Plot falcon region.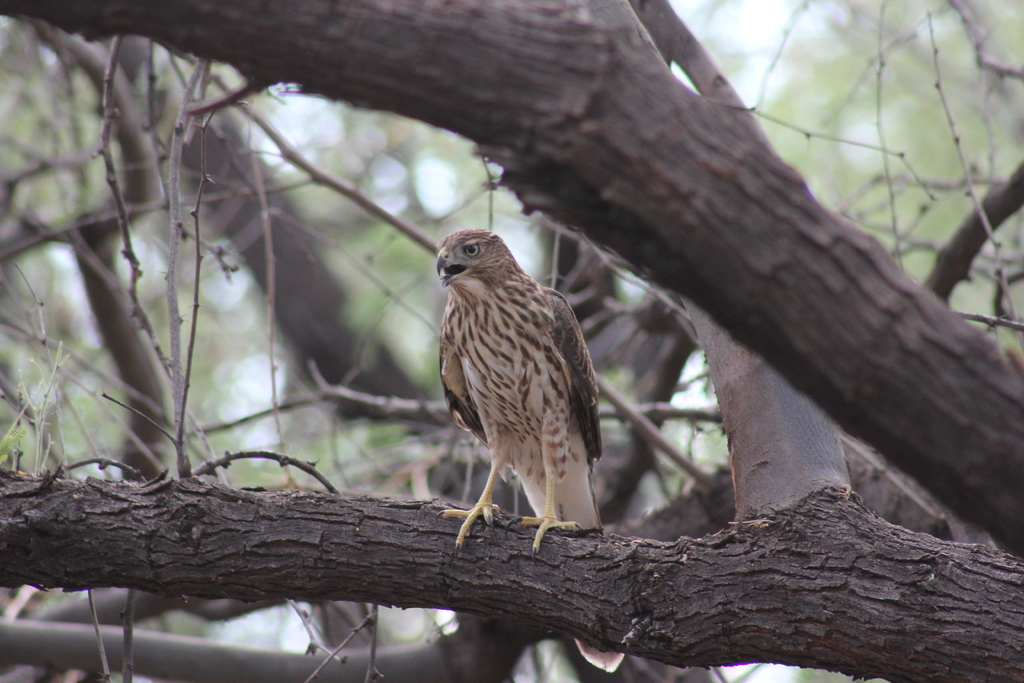
Plotted at bbox=[430, 231, 630, 679].
